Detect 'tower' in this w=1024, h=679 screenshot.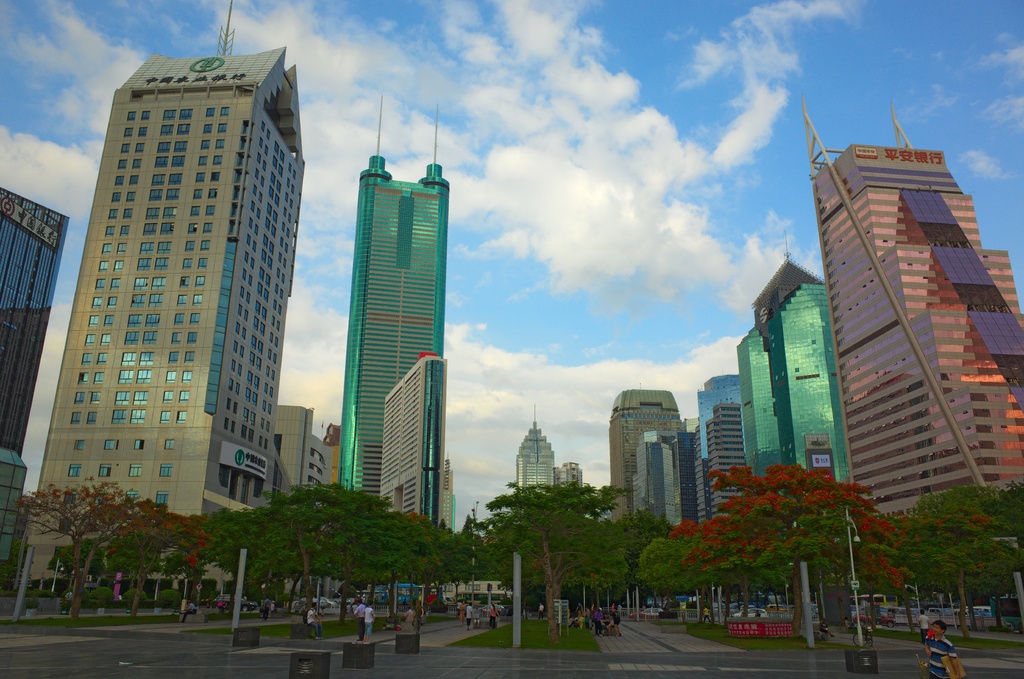
Detection: [342, 82, 460, 534].
